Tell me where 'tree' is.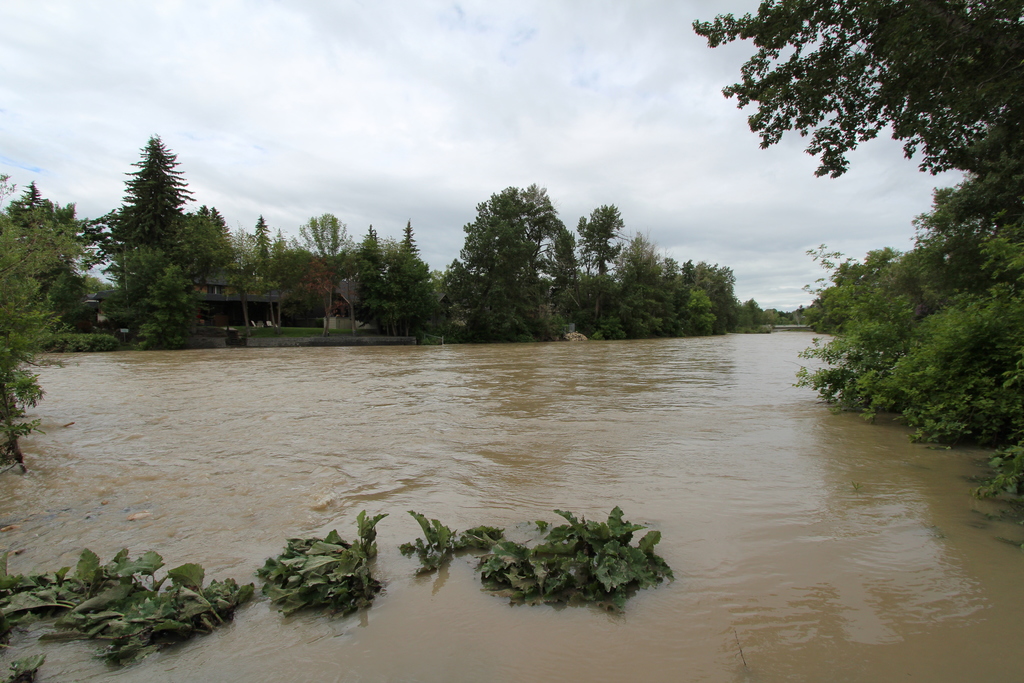
'tree' is at crop(394, 219, 442, 352).
